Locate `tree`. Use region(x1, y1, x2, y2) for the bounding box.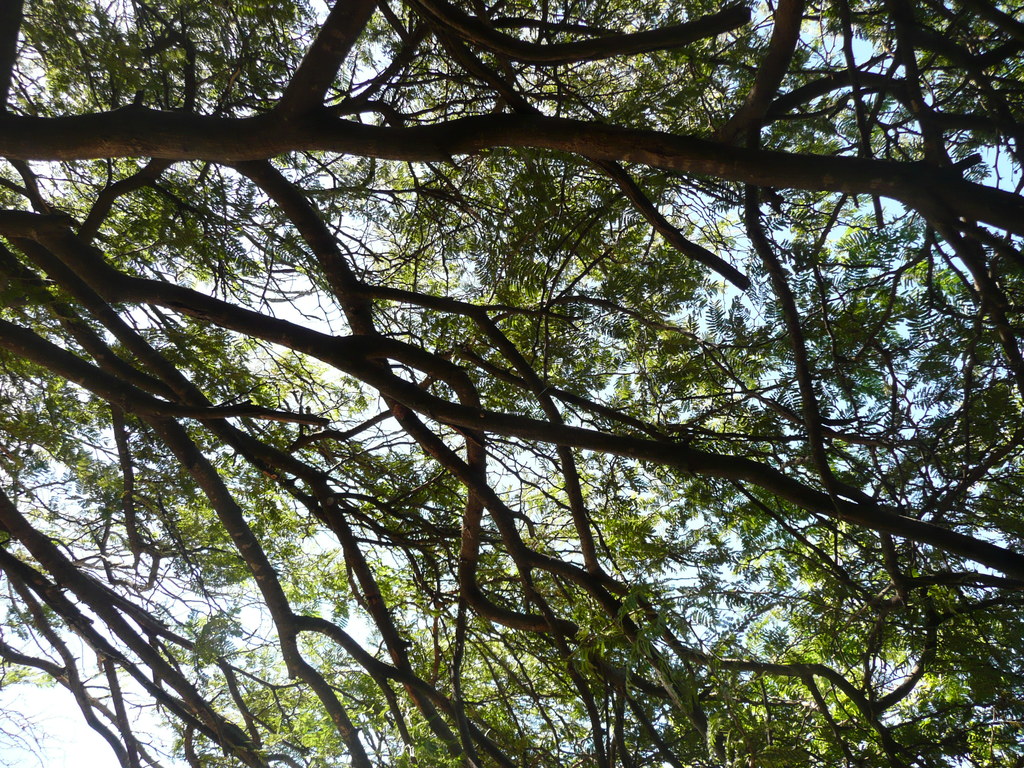
region(35, 0, 996, 756).
